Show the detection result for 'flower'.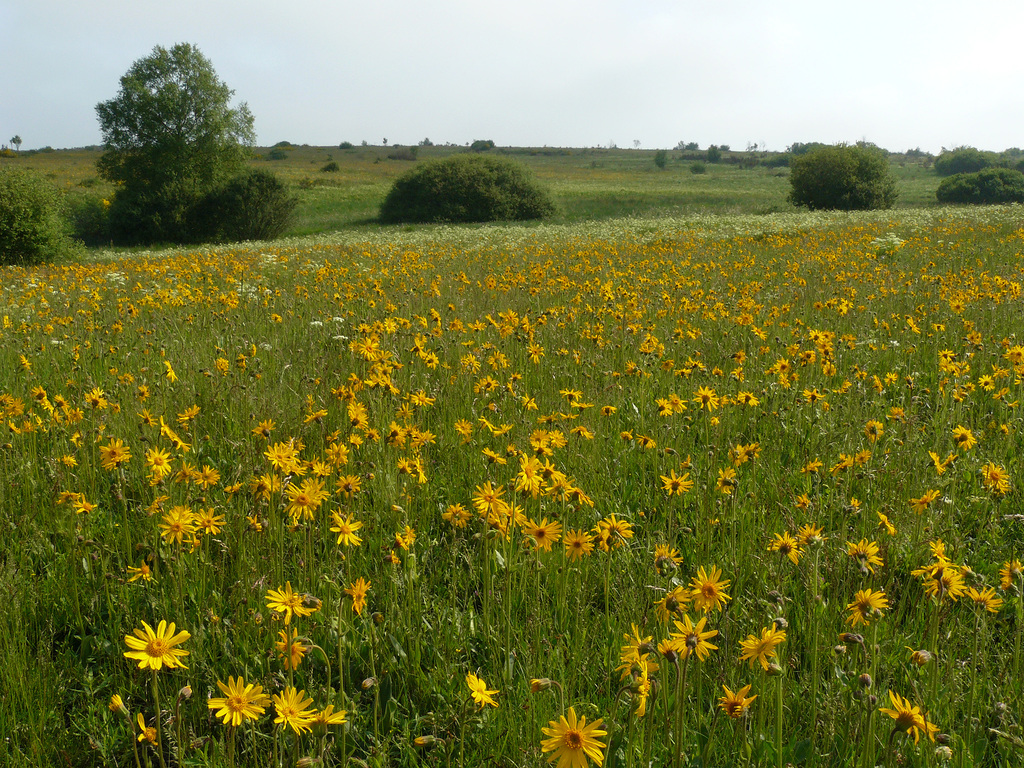
box(413, 733, 435, 752).
